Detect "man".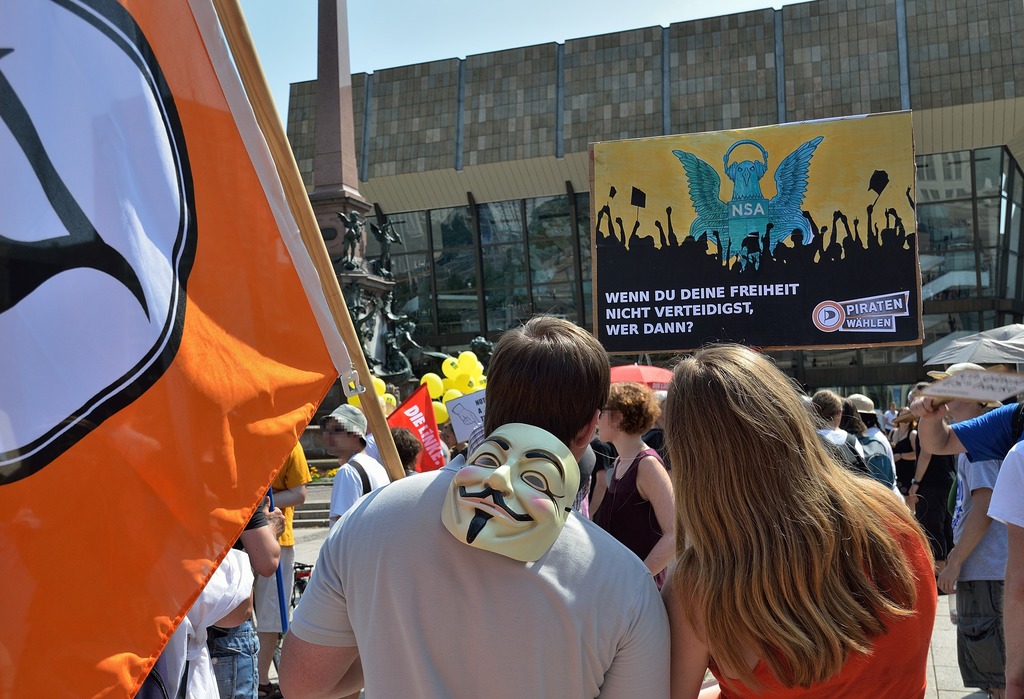
Detected at crop(295, 385, 681, 698).
